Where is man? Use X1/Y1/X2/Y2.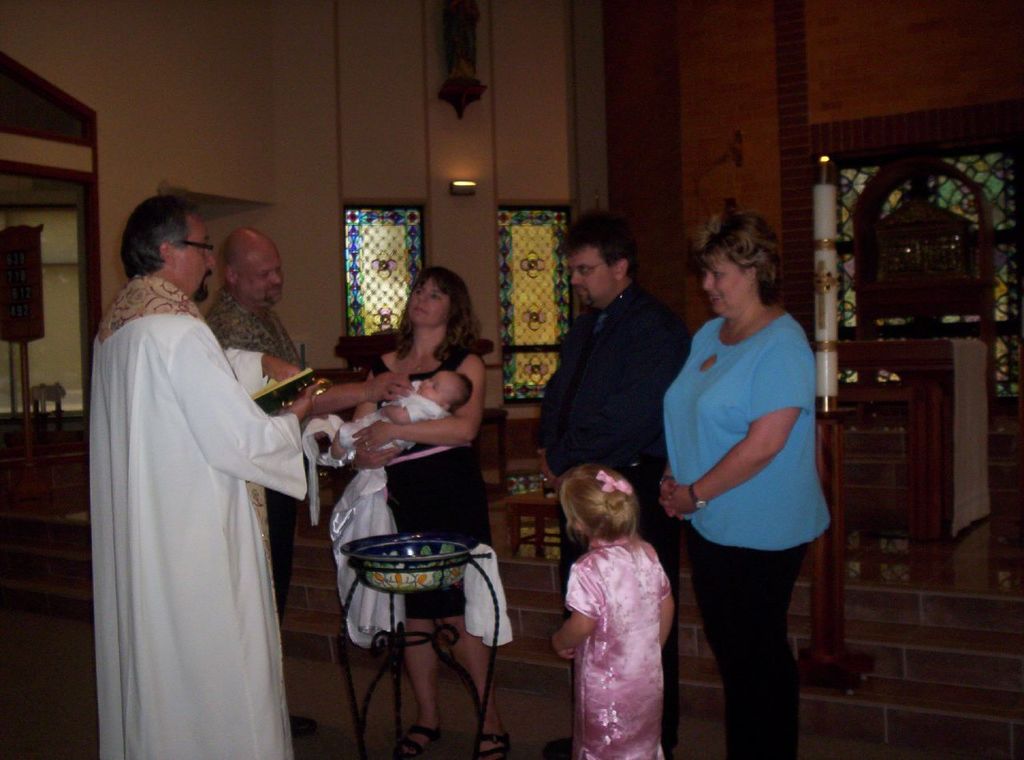
215/237/287/395.
